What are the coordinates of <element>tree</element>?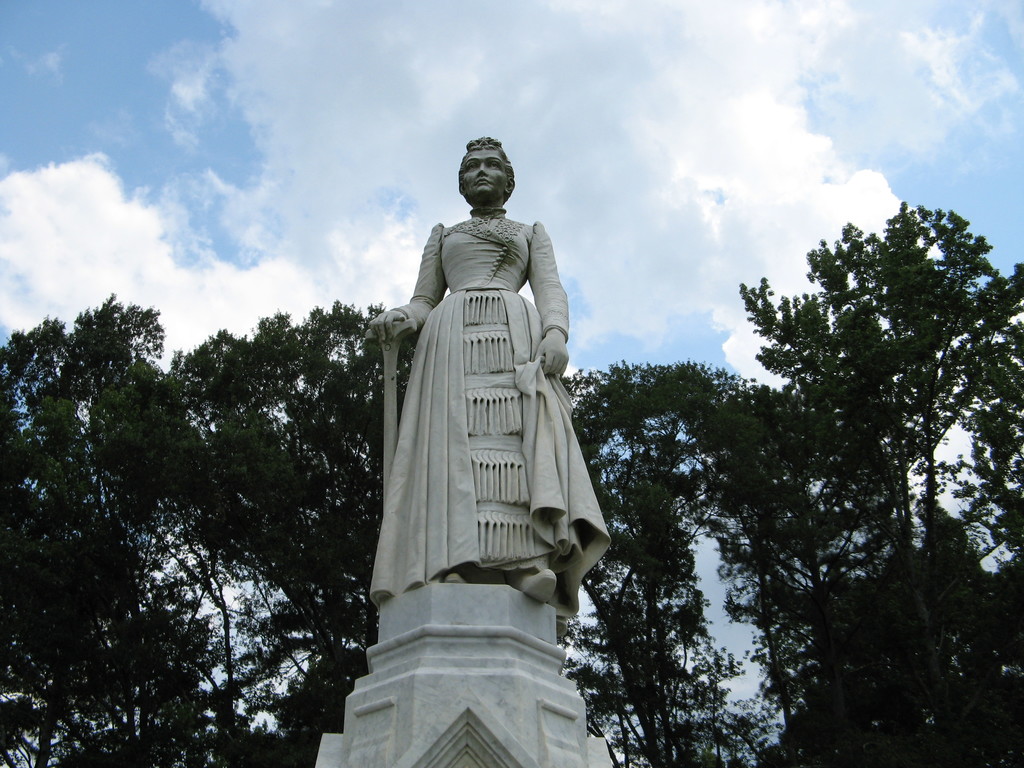
{"x1": 737, "y1": 195, "x2": 1023, "y2": 767}.
